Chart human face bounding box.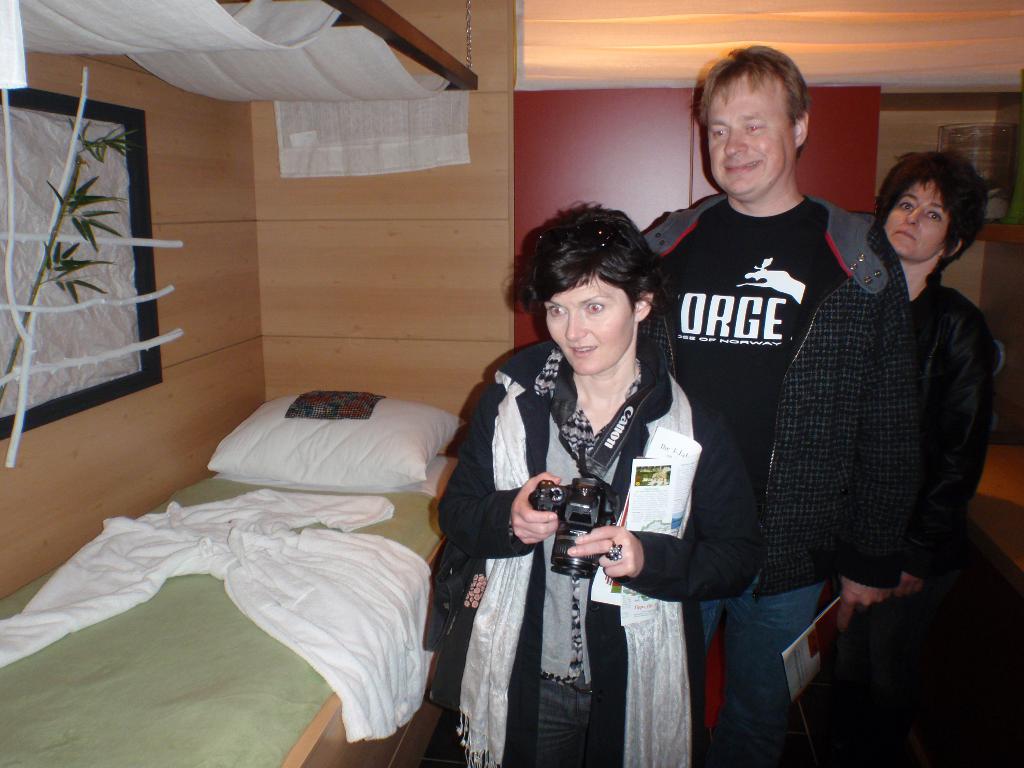
Charted: (x1=543, y1=269, x2=635, y2=378).
